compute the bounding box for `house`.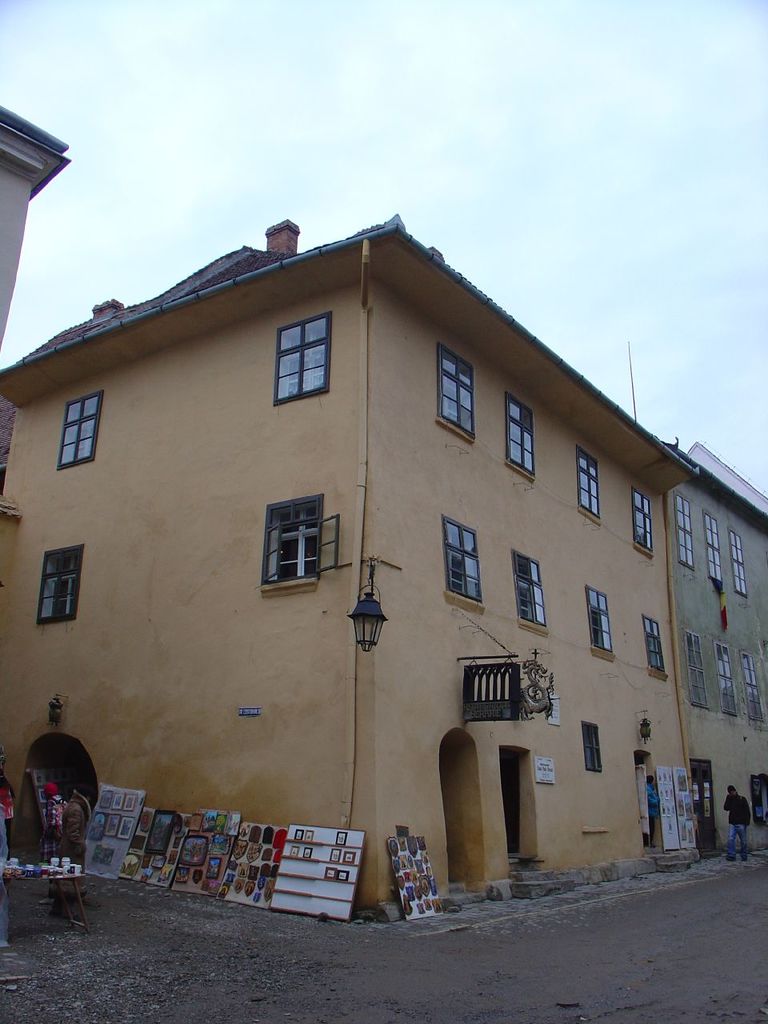
0,98,75,341.
